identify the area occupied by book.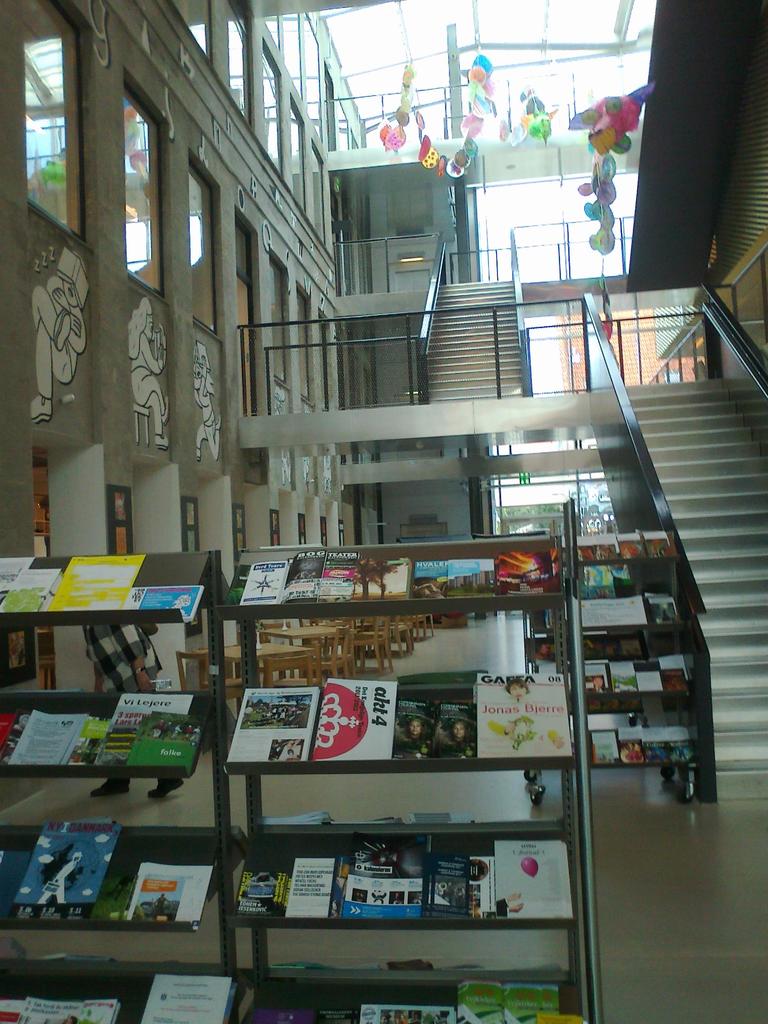
Area: [651, 590, 689, 627].
